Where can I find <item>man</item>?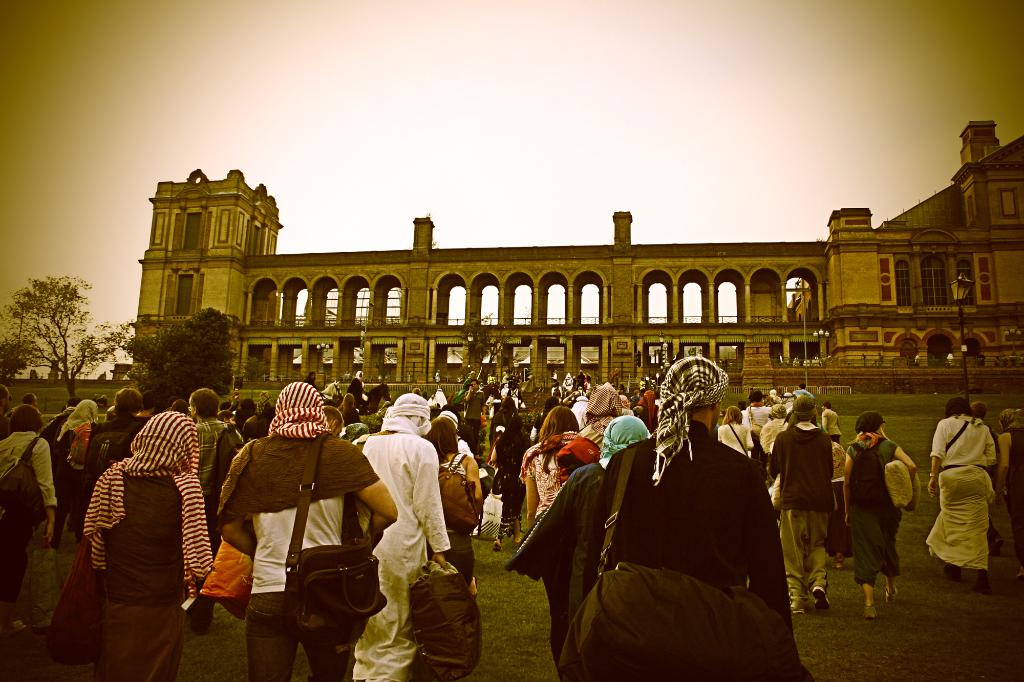
You can find it at [575,358,817,681].
